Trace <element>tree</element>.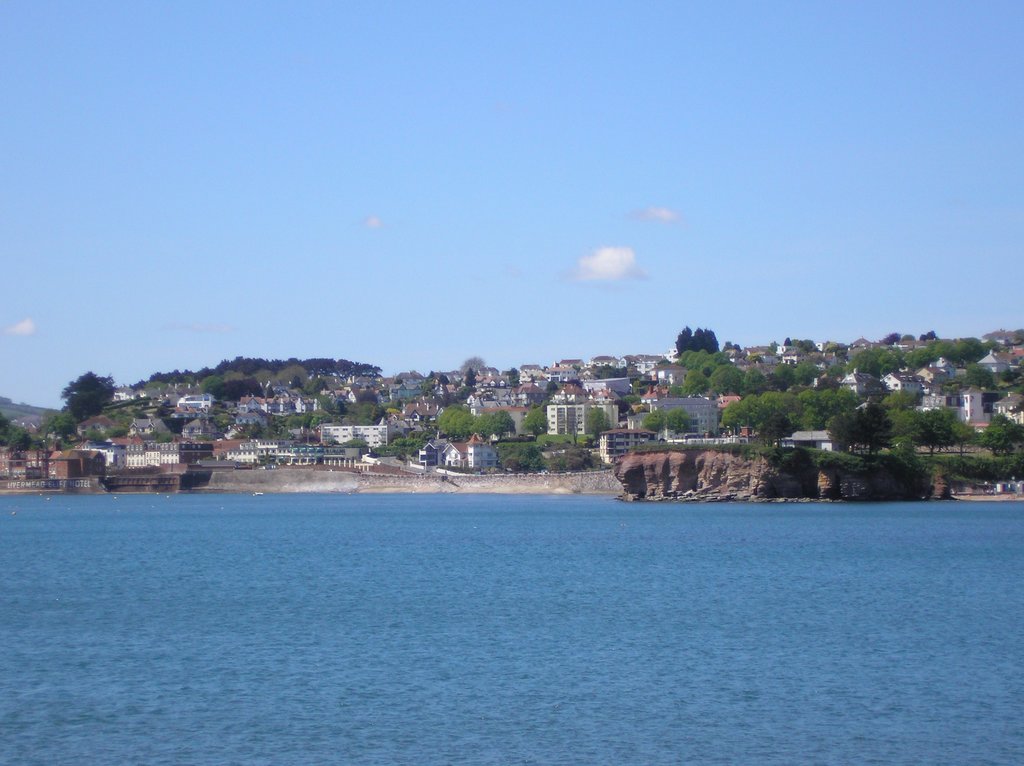
Traced to 102, 426, 131, 442.
